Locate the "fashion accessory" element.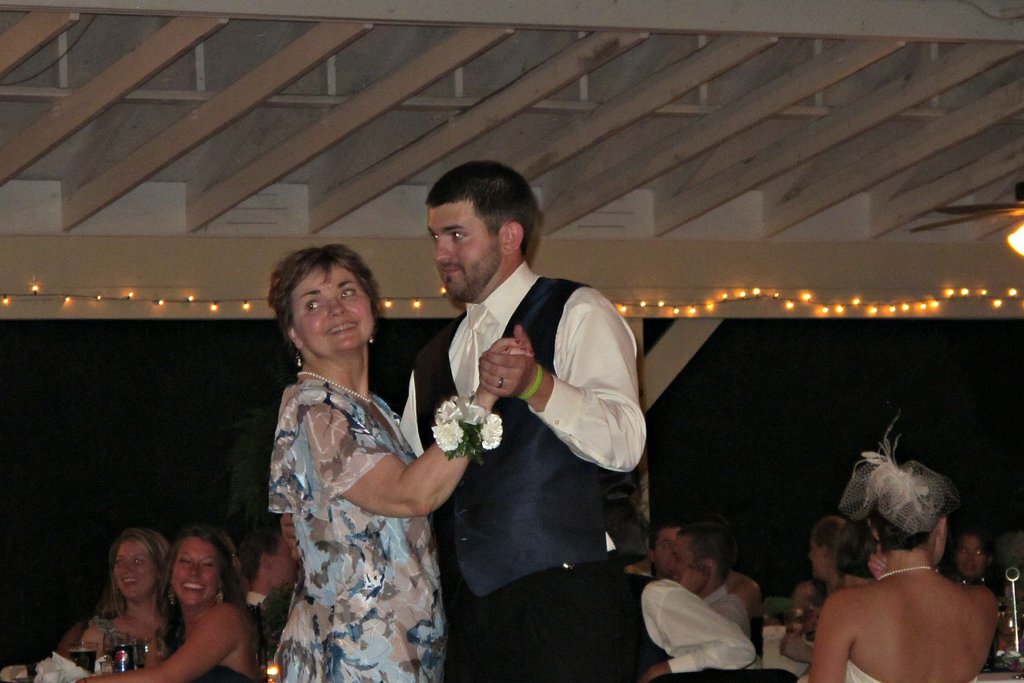
Element bbox: region(523, 359, 547, 402).
